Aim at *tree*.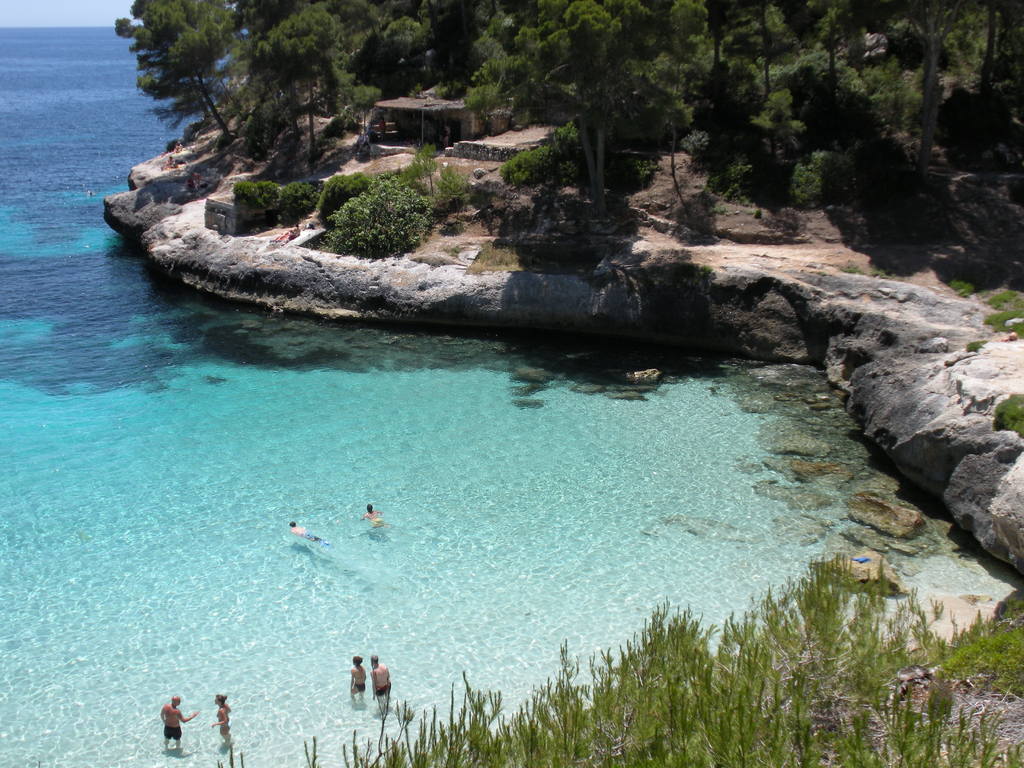
Aimed at {"x1": 971, "y1": 0, "x2": 1021, "y2": 205}.
